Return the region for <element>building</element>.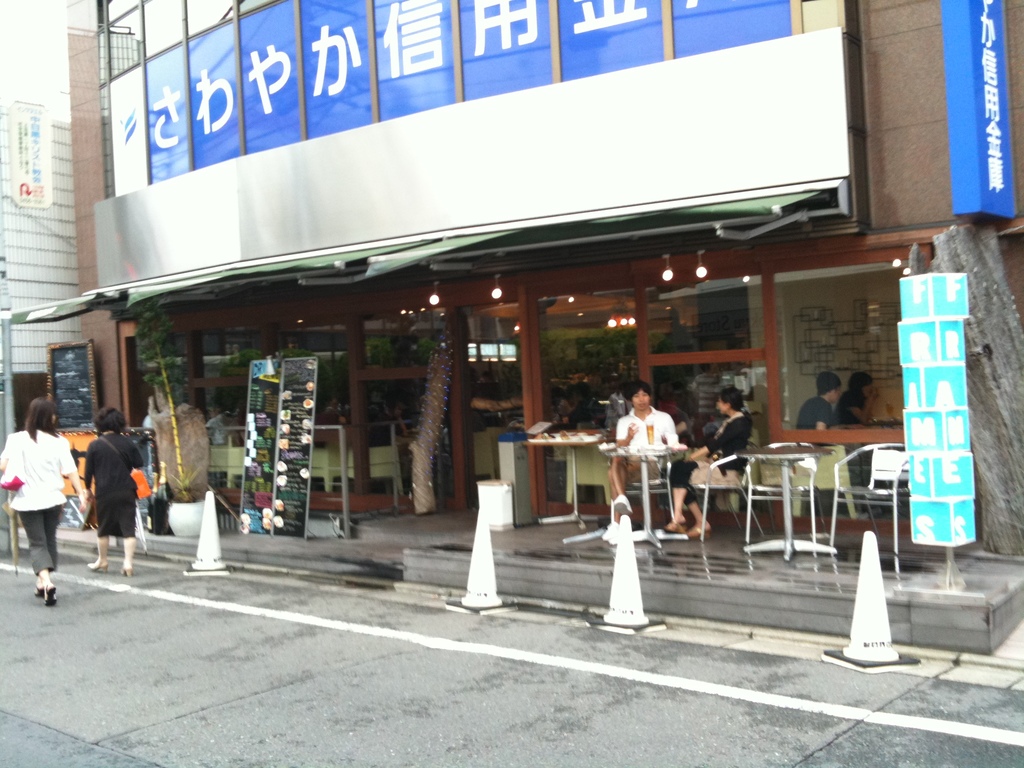
[74, 0, 1023, 658].
